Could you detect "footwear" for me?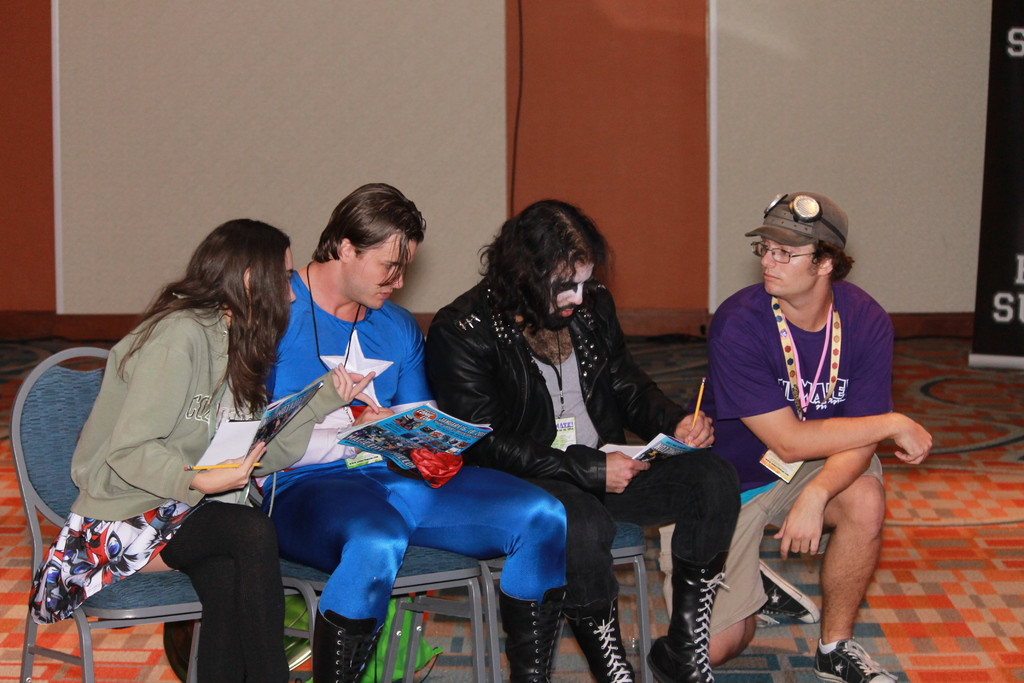
Detection result: 813:639:900:682.
